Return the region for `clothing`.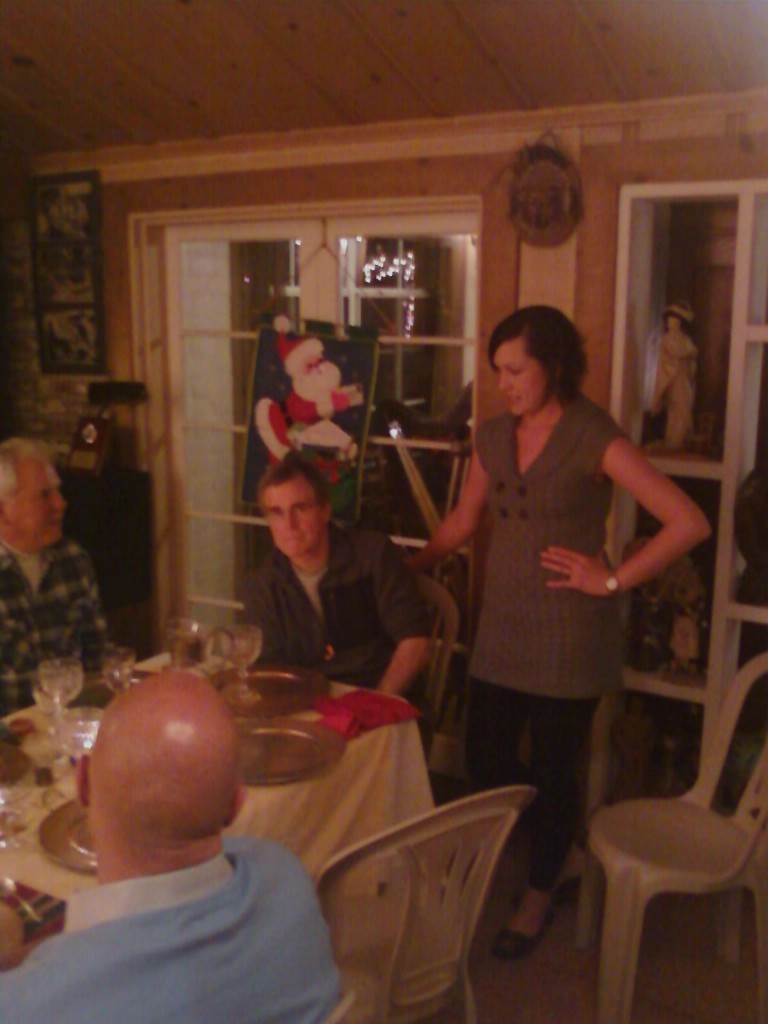
detection(0, 537, 111, 707).
